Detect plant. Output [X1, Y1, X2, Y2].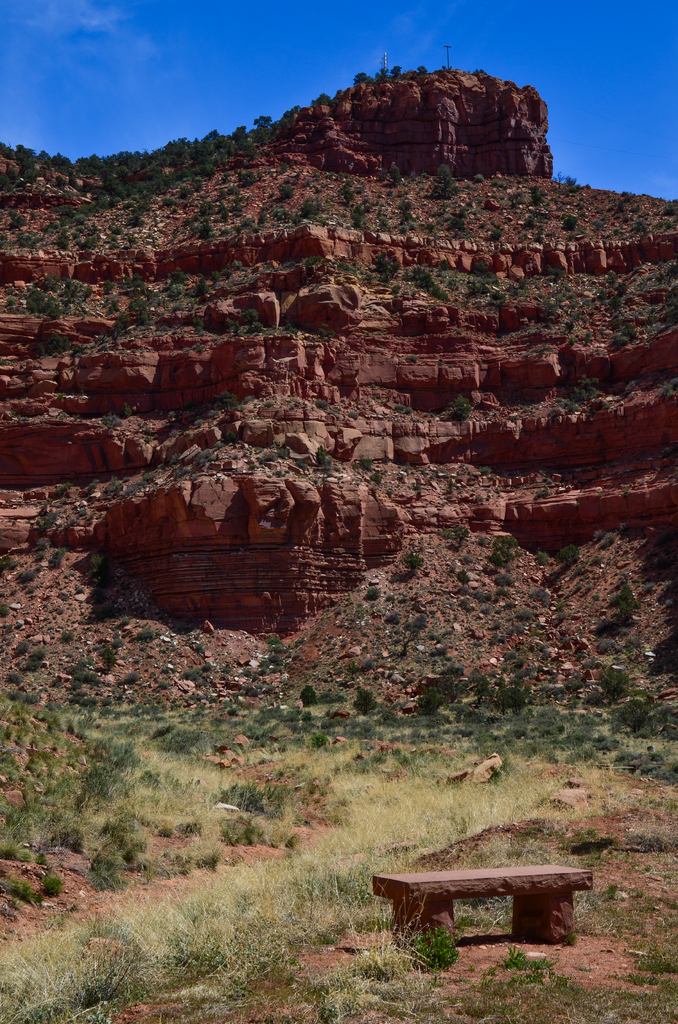
[655, 447, 672, 458].
